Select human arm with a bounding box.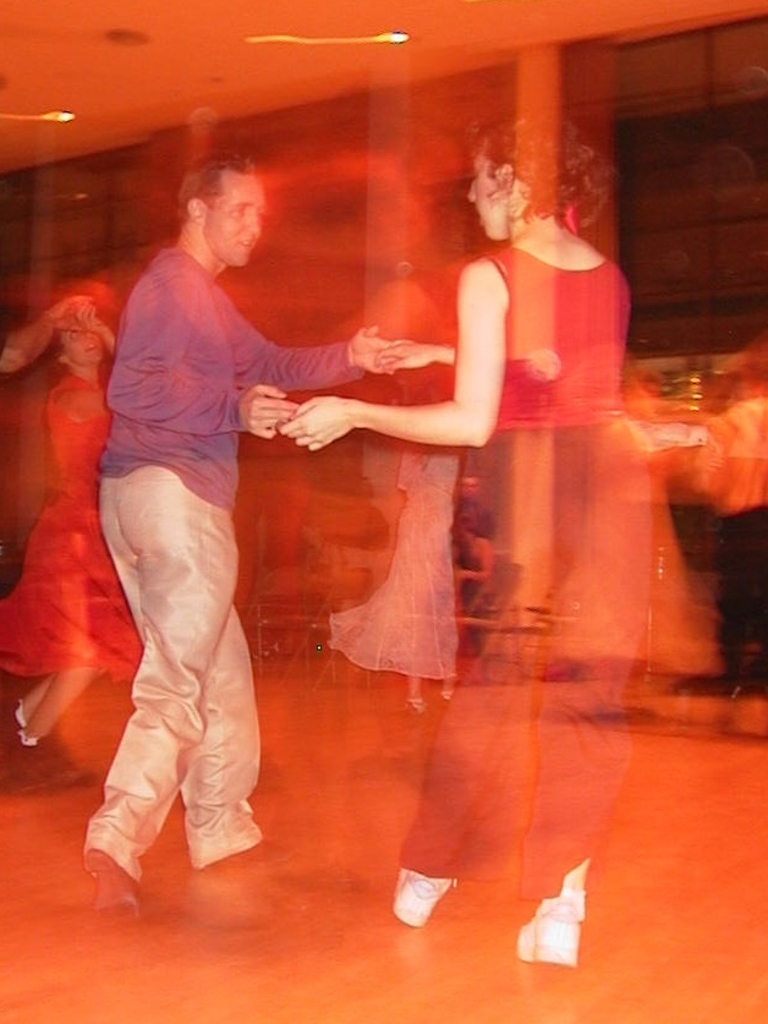
{"left": 220, "top": 289, "right": 393, "bottom": 395}.
